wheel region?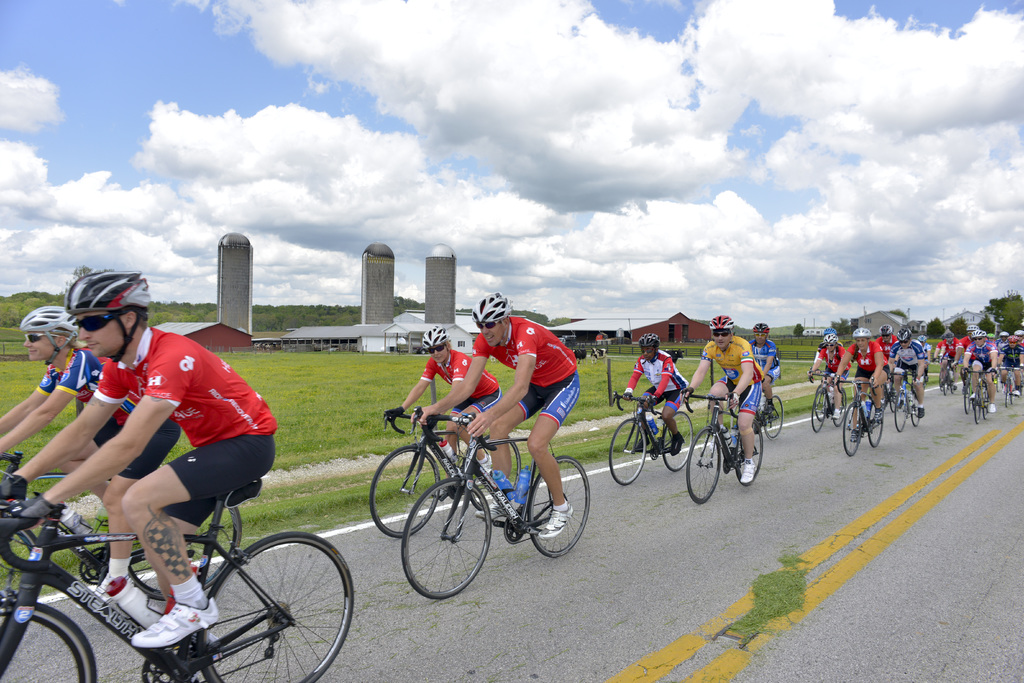
<region>964, 380, 973, 414</region>
